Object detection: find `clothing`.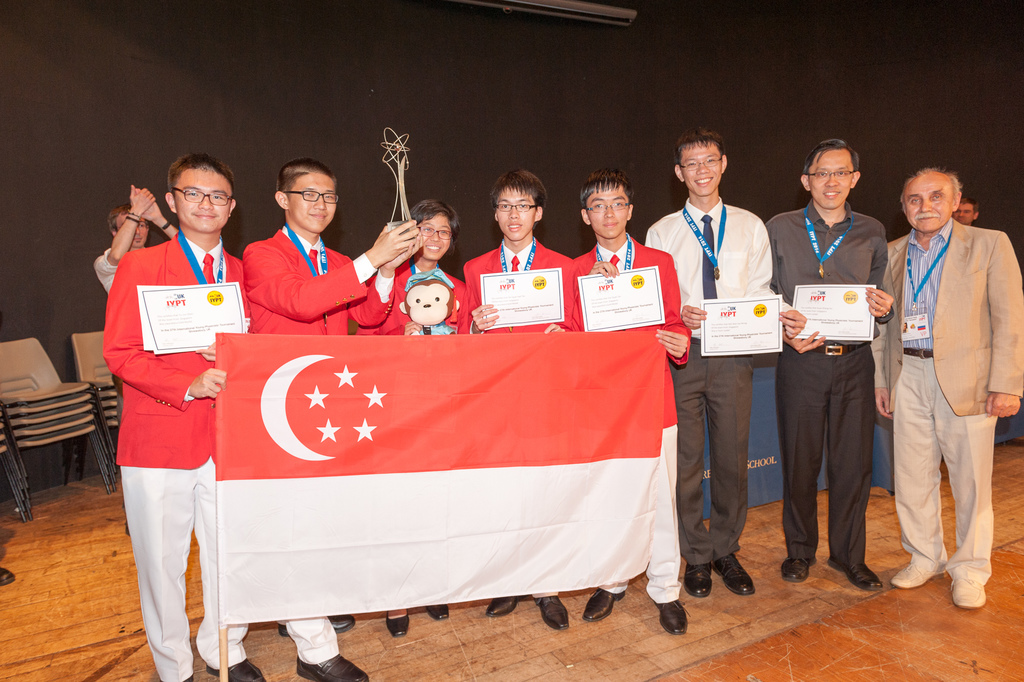
left=872, top=217, right=1023, bottom=586.
